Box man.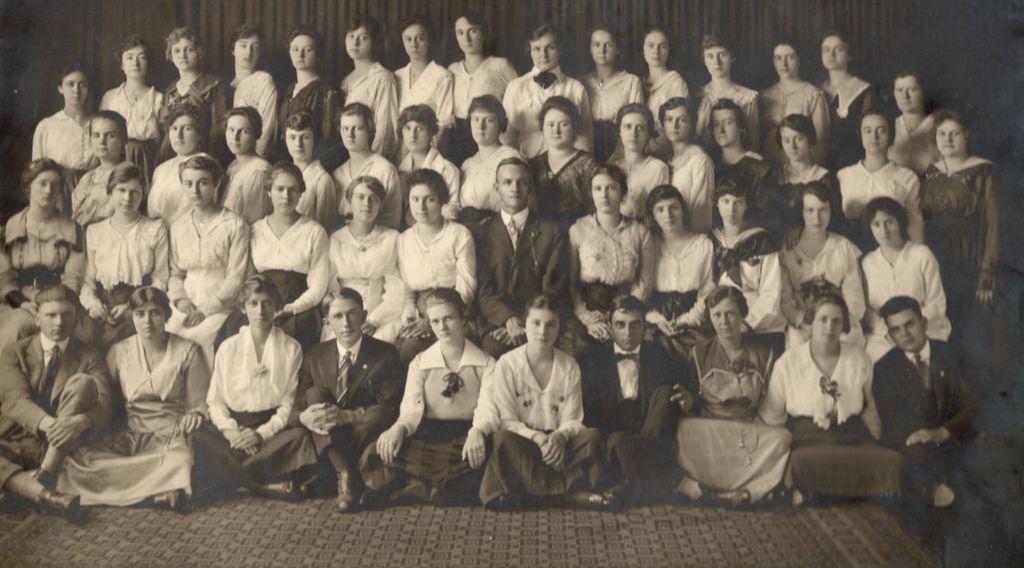
x1=577 y1=297 x2=695 y2=503.
